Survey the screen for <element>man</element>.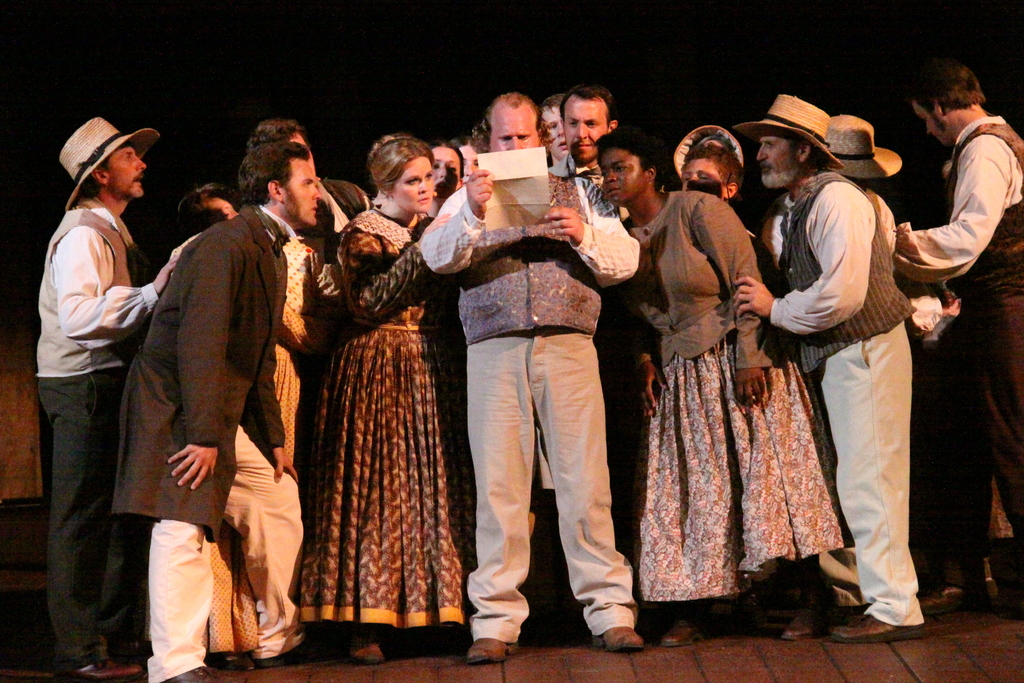
Survey found: bbox(727, 83, 908, 642).
